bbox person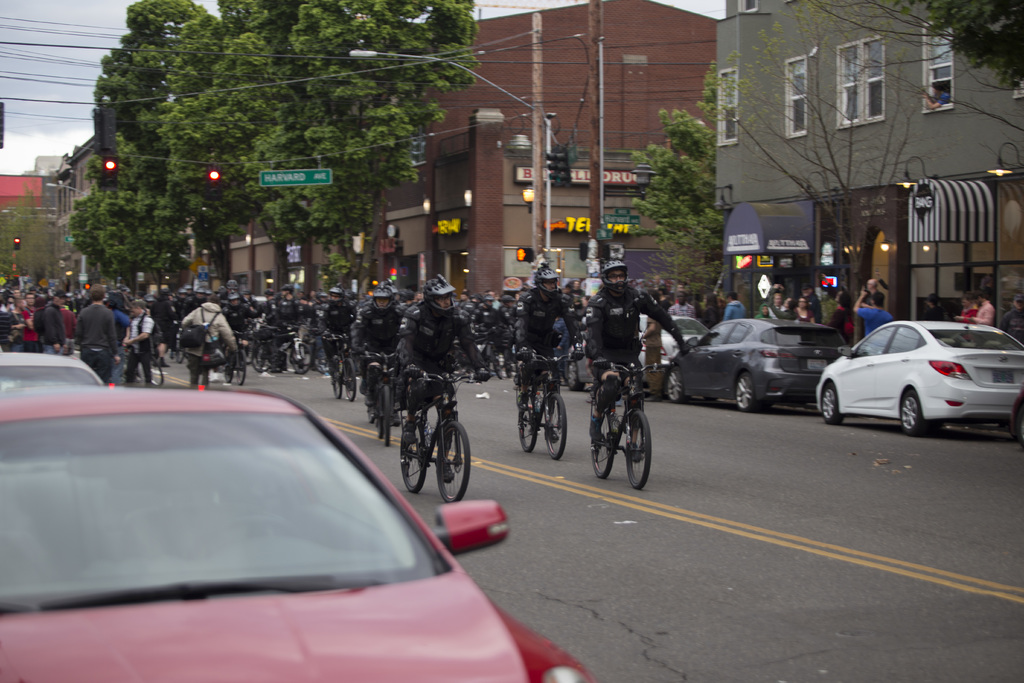
pyautogui.locateOnScreen(0, 296, 22, 345)
